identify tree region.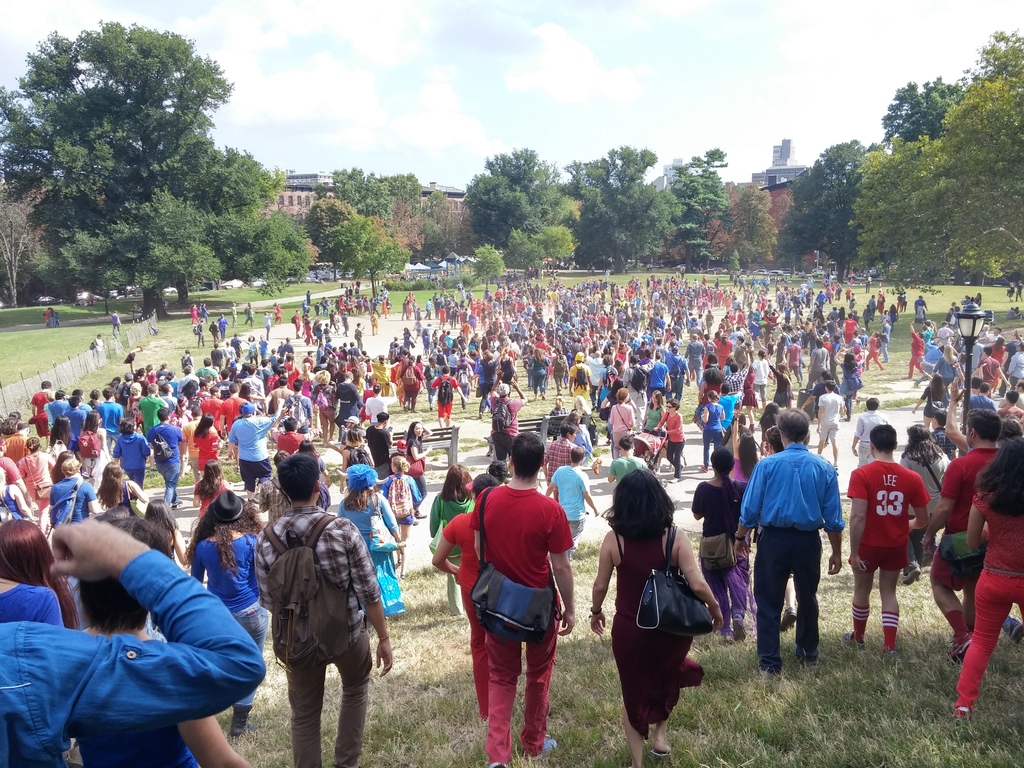
Region: [228,204,308,300].
